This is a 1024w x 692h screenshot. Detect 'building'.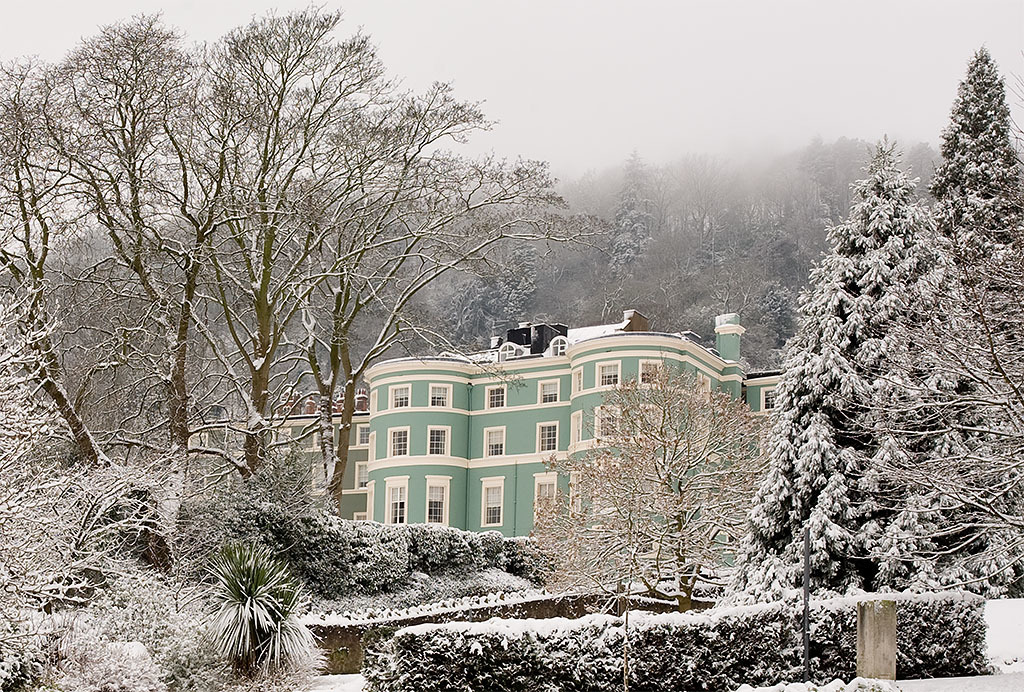
bbox=(181, 300, 797, 539).
